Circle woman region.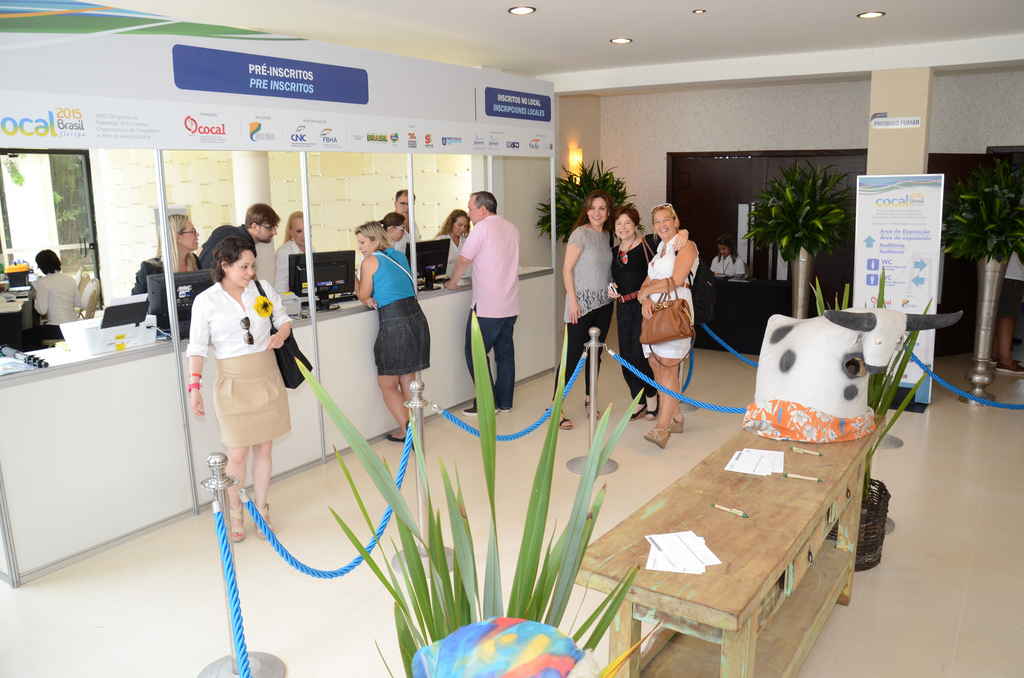
Region: left=610, top=202, right=689, bottom=427.
